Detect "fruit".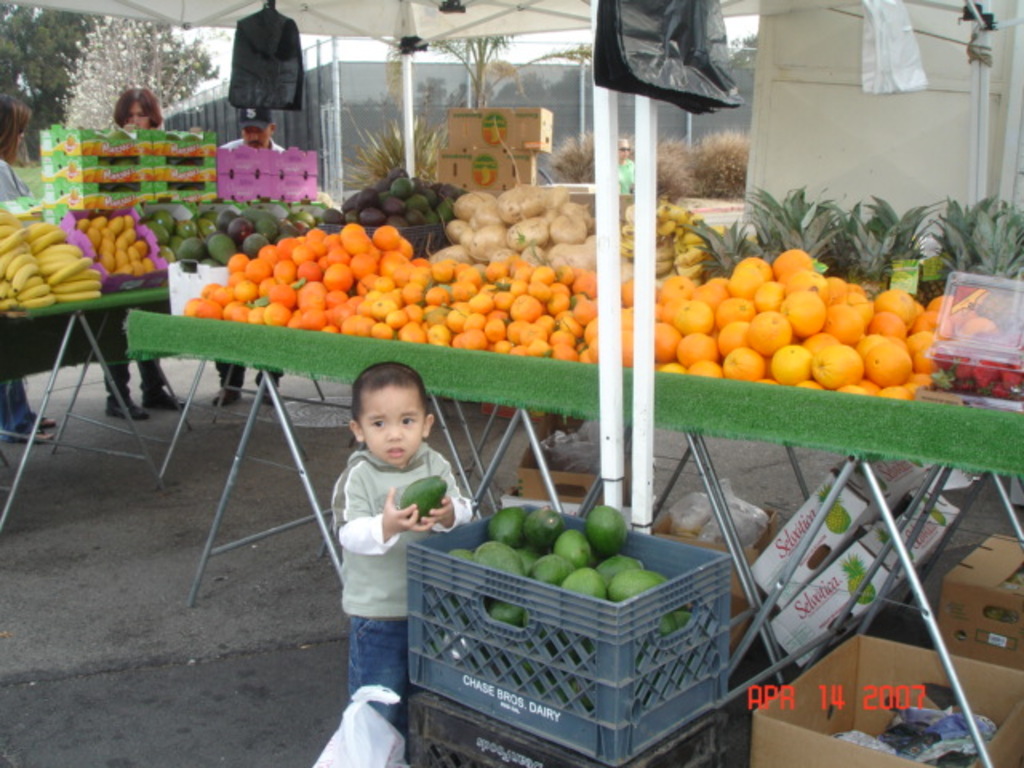
Detected at pyautogui.locateOnScreen(477, 112, 504, 144).
